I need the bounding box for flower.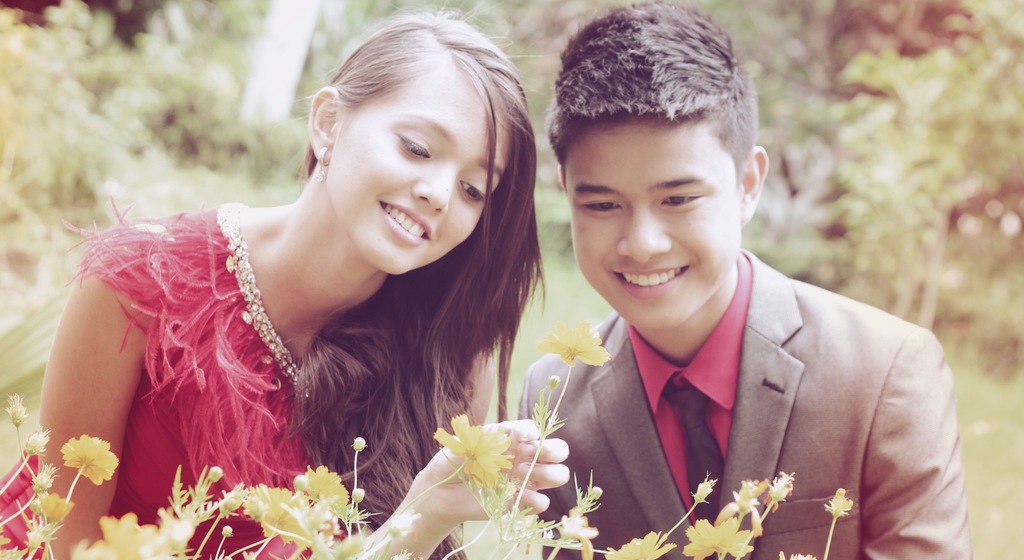
Here it is: <region>601, 526, 674, 559</region>.
